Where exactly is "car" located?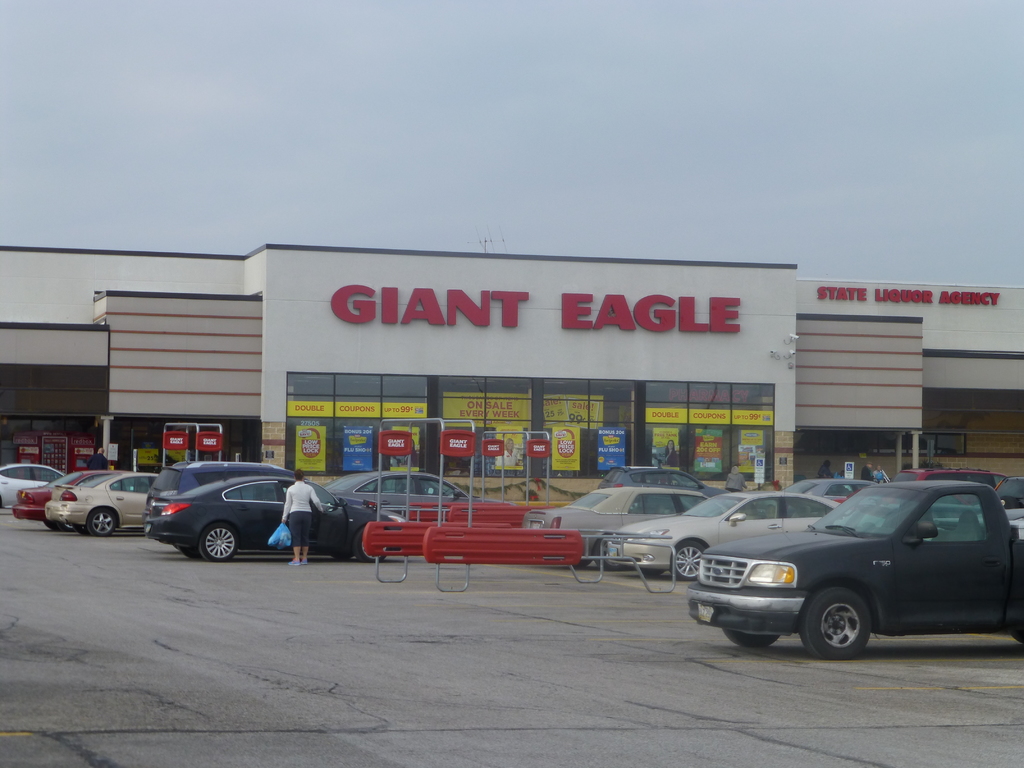
Its bounding box is pyautogui.locateOnScreen(995, 470, 1023, 506).
